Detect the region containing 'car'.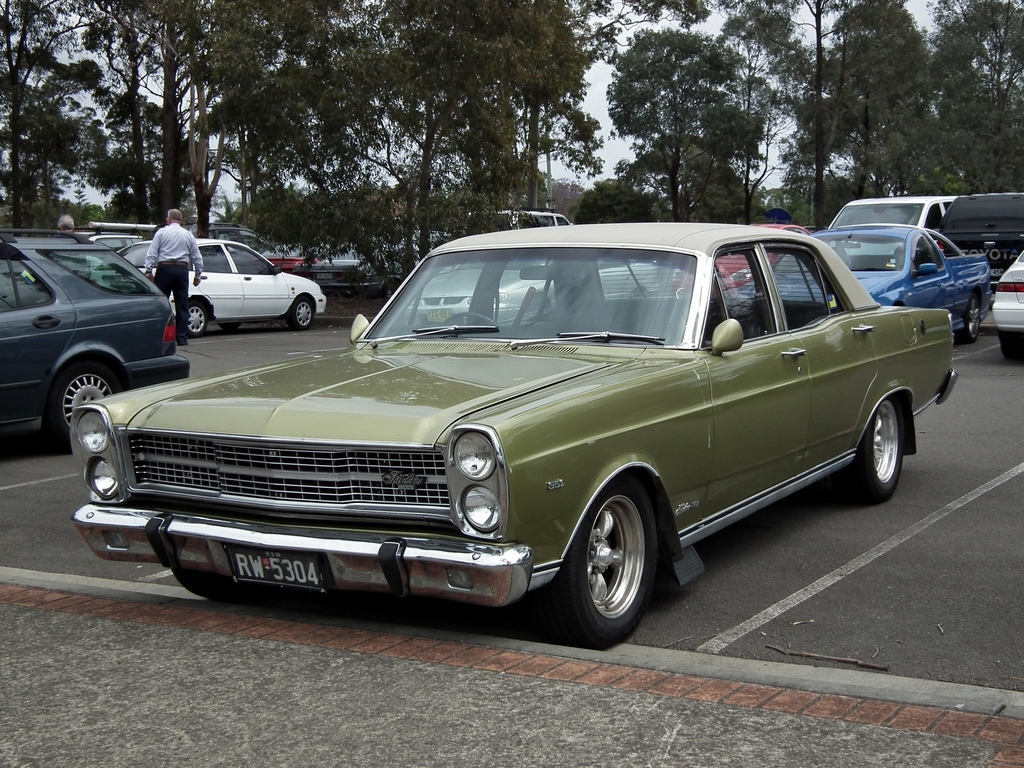
[708,225,810,278].
